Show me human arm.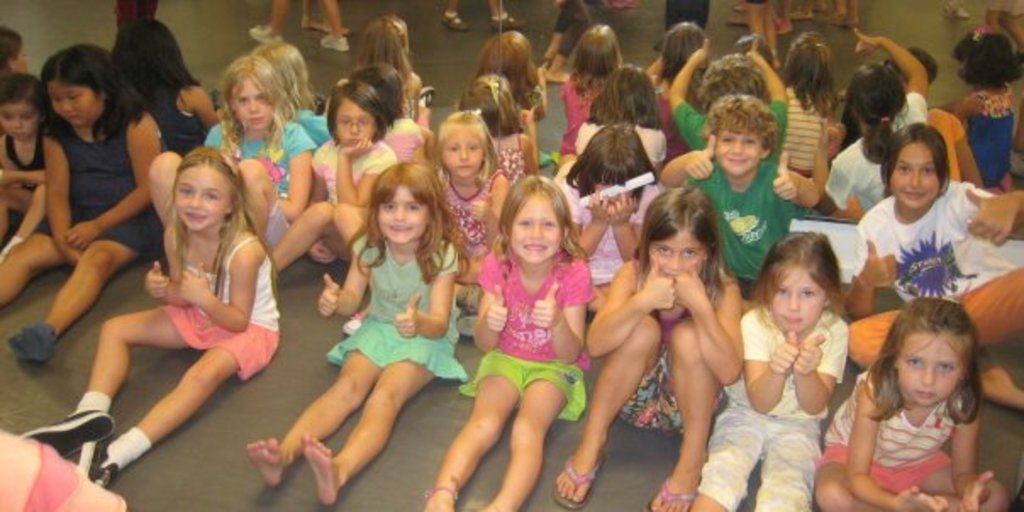
human arm is here: <region>315, 239, 375, 320</region>.
